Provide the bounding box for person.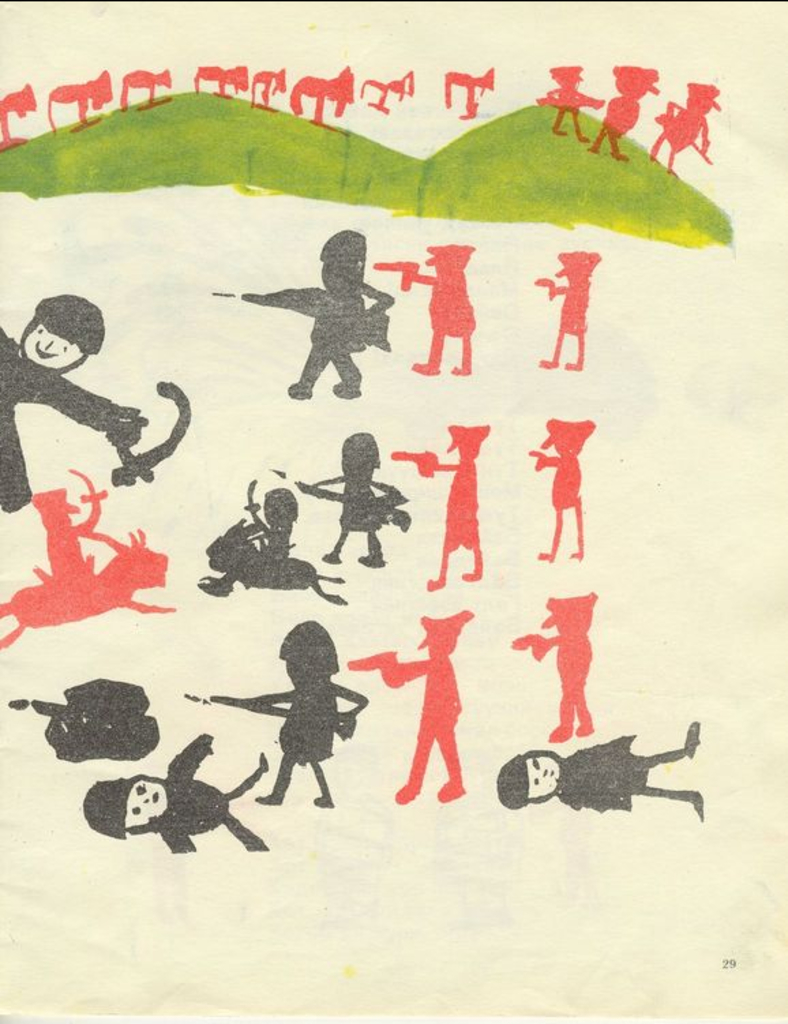
region(404, 239, 476, 375).
